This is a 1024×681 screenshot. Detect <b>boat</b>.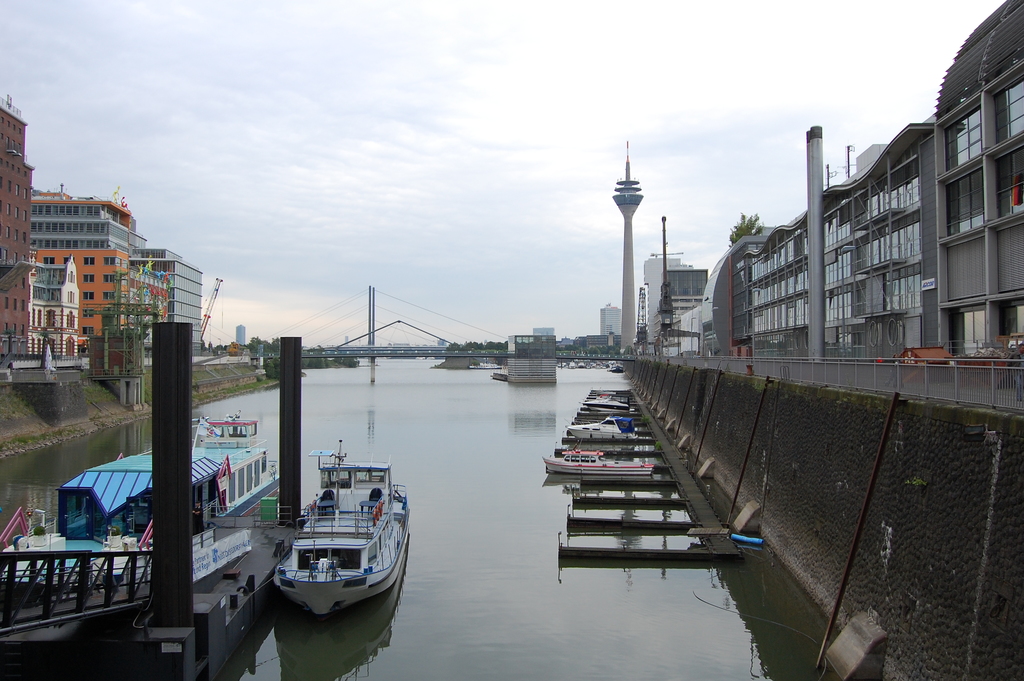
pyautogui.locateOnScreen(608, 365, 624, 373).
